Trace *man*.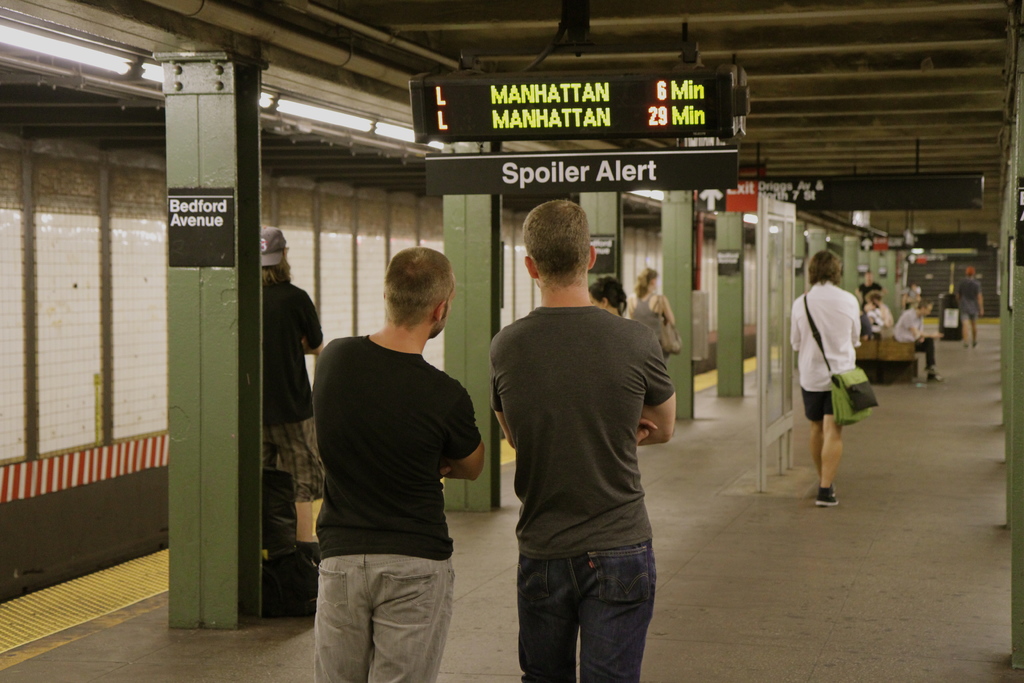
Traced to [left=316, top=245, right=483, bottom=682].
